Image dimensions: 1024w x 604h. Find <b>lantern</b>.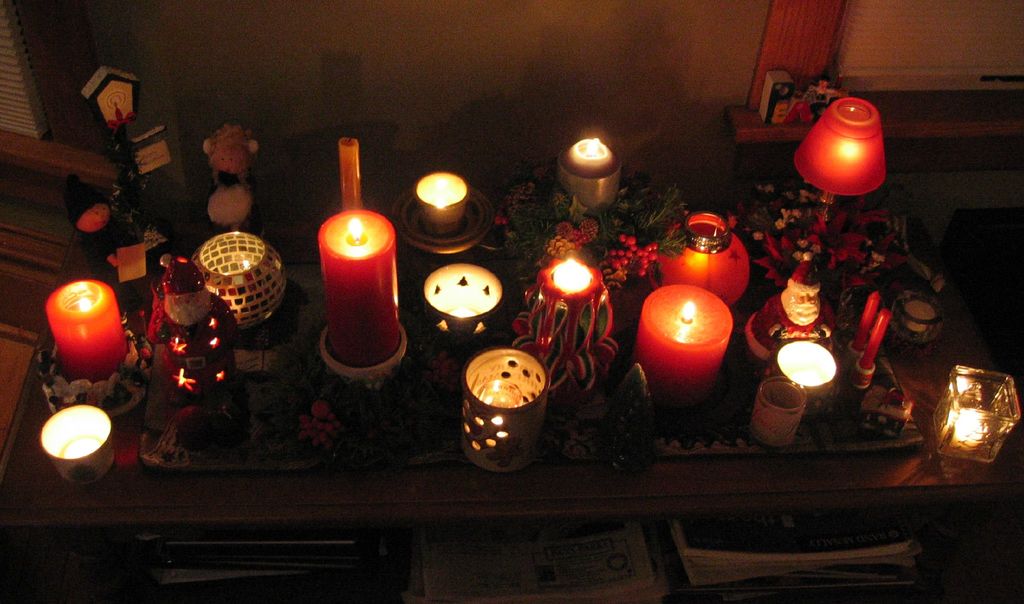
42/407/118/486.
